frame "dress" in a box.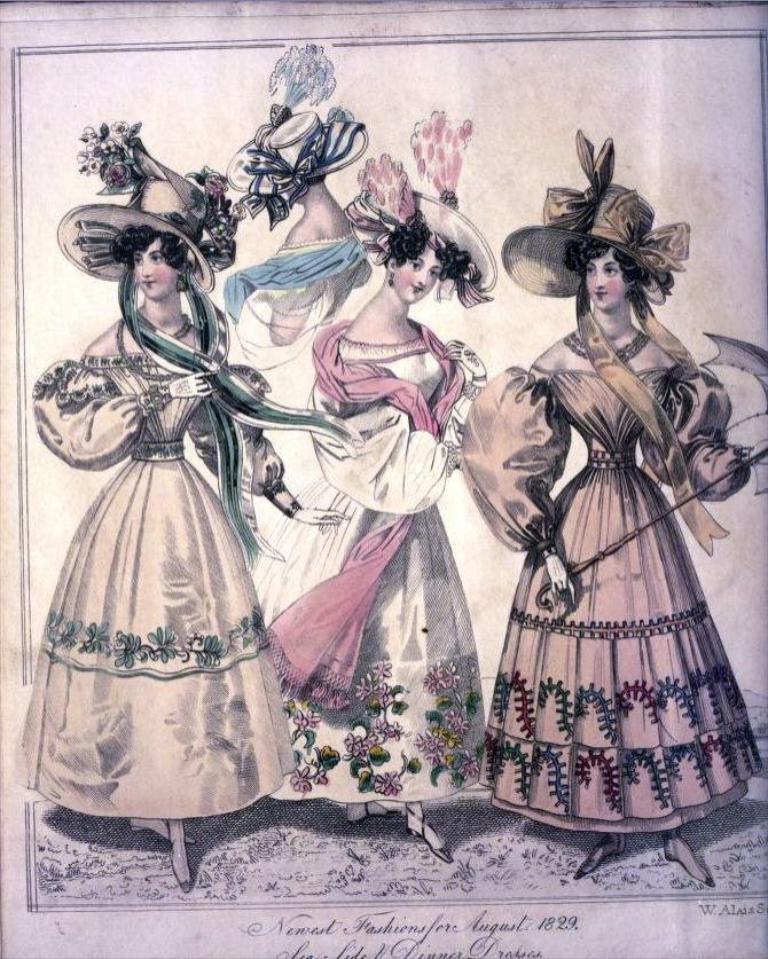
457,370,749,833.
